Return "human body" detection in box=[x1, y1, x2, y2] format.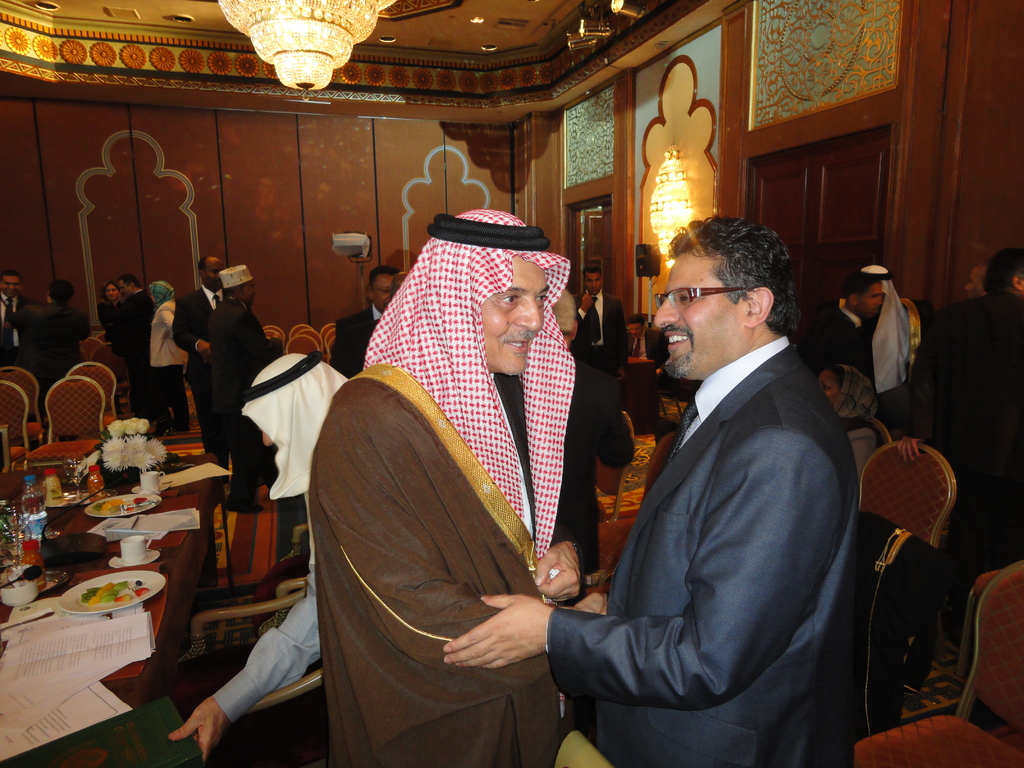
box=[7, 301, 92, 412].
